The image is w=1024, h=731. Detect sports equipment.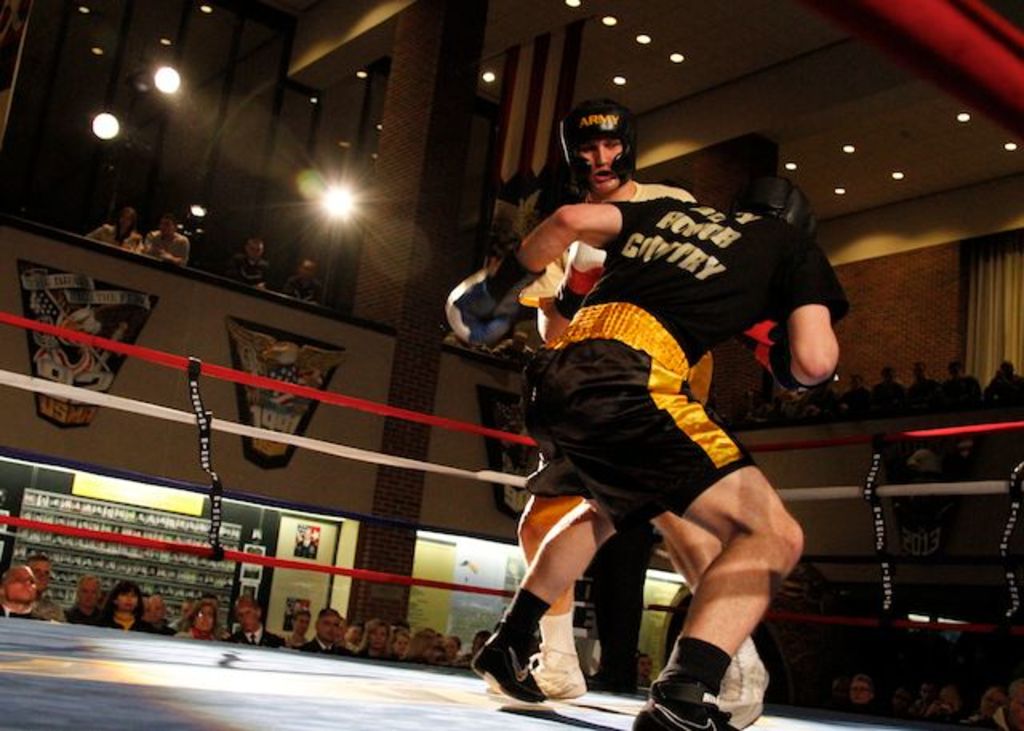
Detection: BBox(734, 178, 814, 238).
